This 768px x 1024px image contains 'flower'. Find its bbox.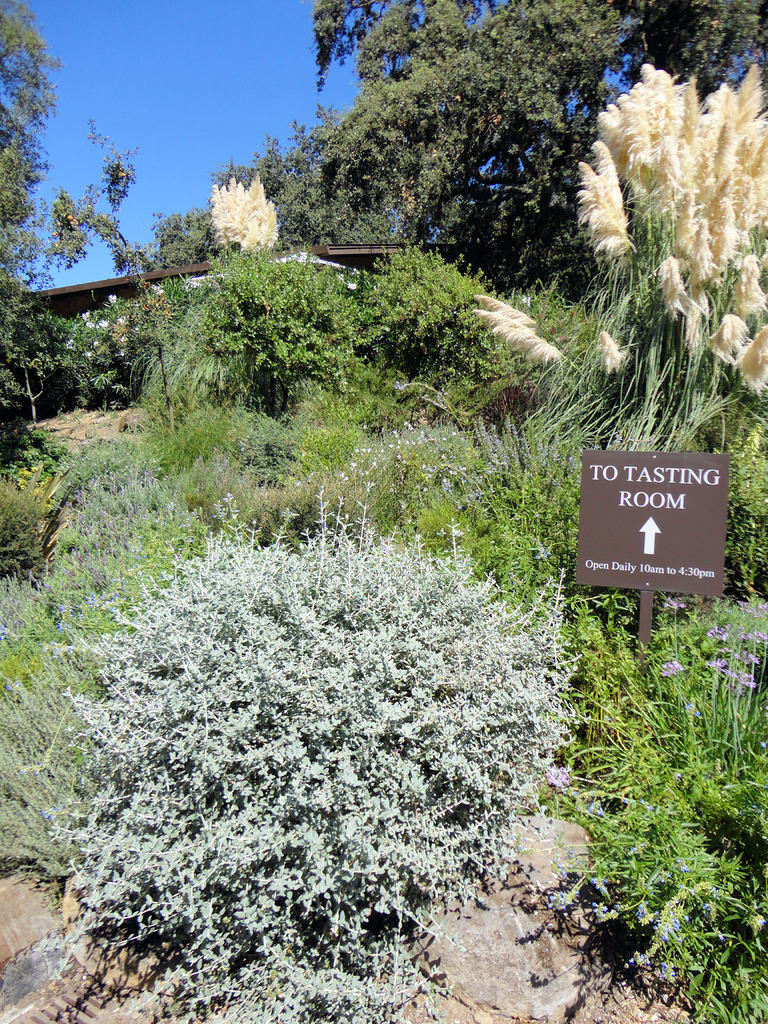
box=[533, 763, 564, 789].
